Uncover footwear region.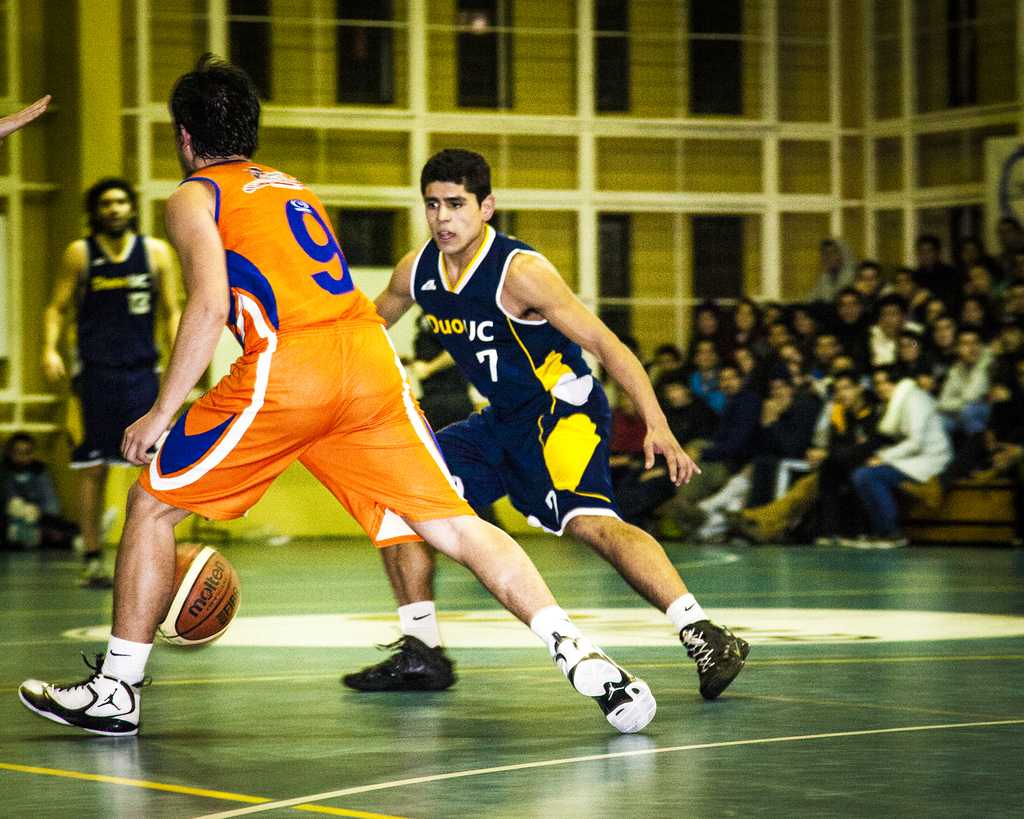
Uncovered: l=550, t=630, r=659, b=736.
